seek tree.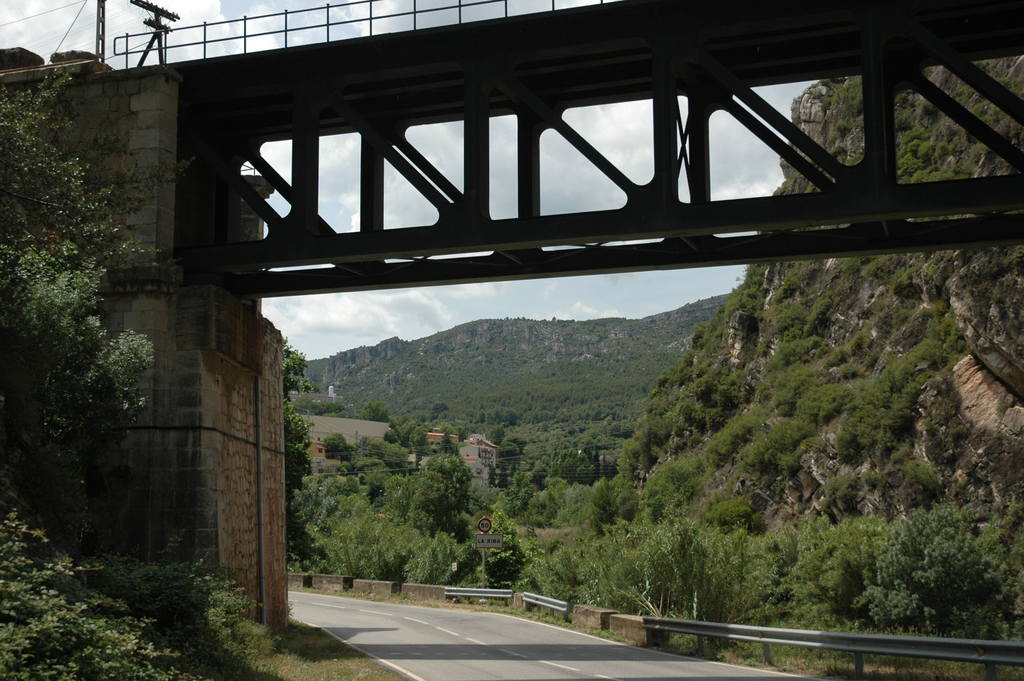
l=287, t=468, r=367, b=550.
